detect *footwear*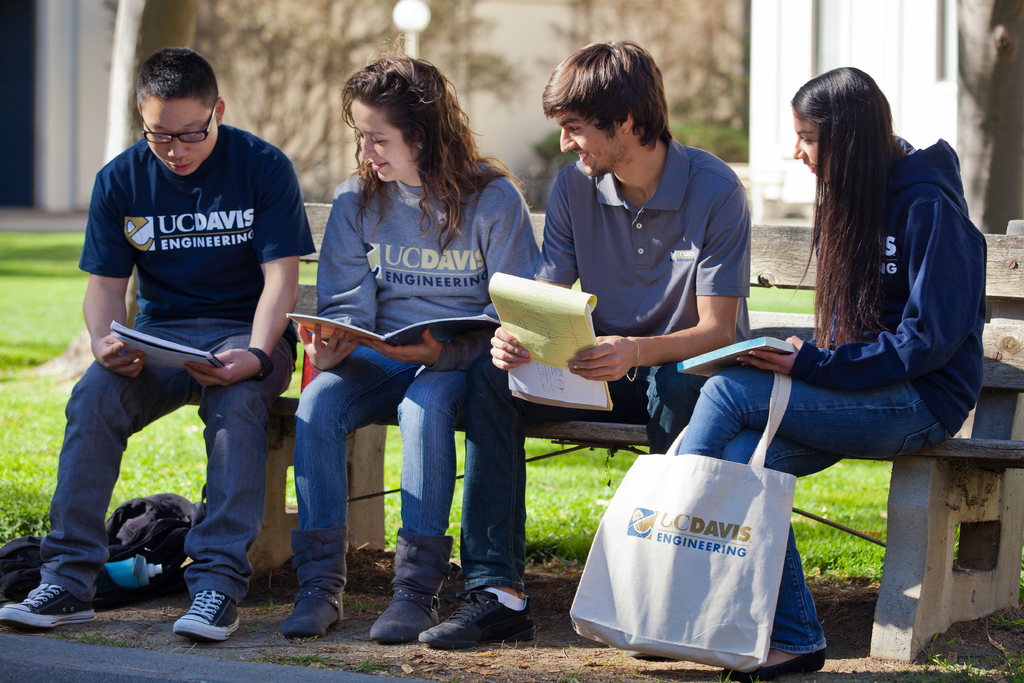
box(0, 583, 98, 628)
